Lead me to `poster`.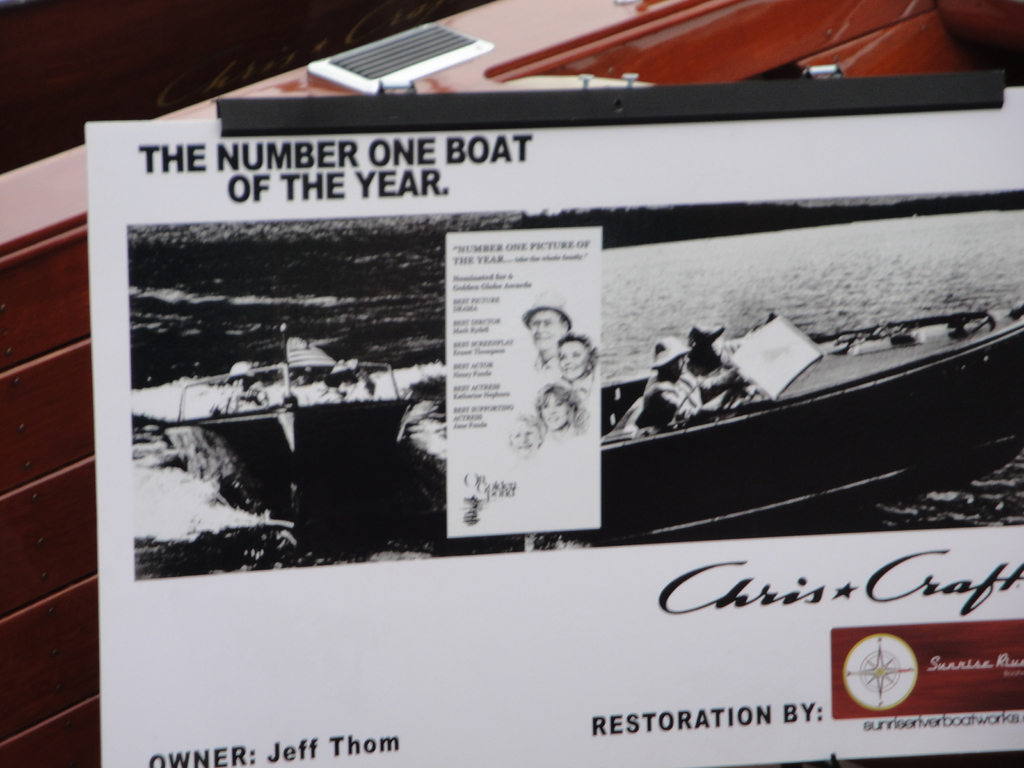
Lead to x1=83 y1=84 x2=1023 y2=767.
